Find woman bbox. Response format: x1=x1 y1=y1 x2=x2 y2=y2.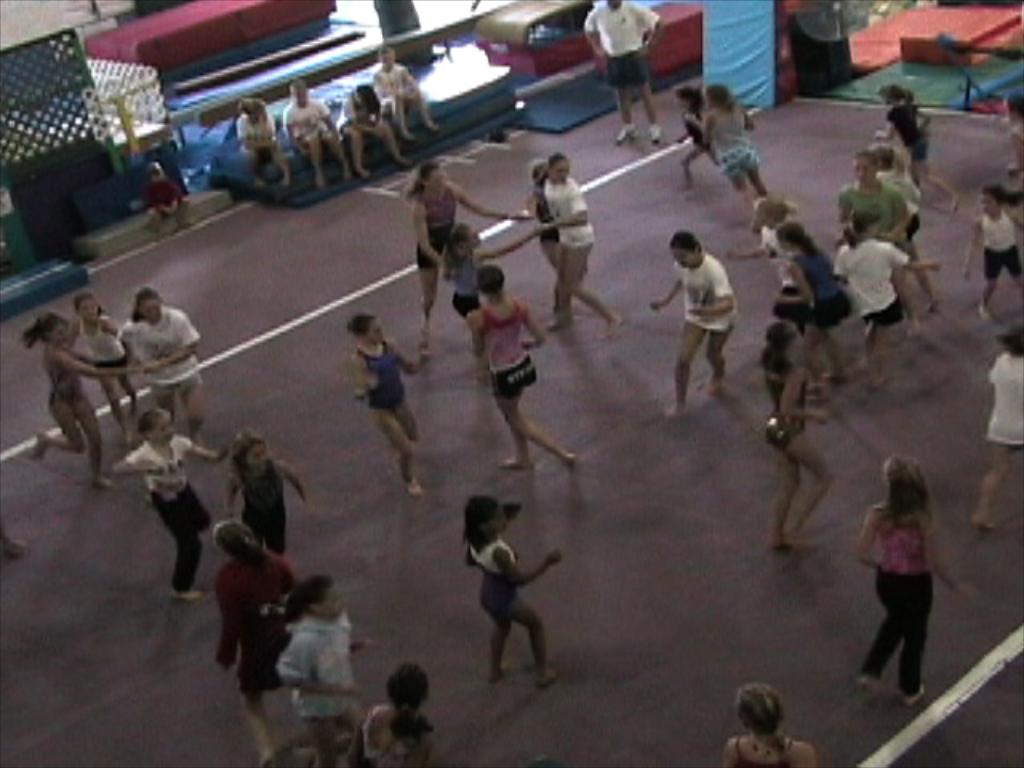
x1=456 y1=493 x2=565 y2=690.
